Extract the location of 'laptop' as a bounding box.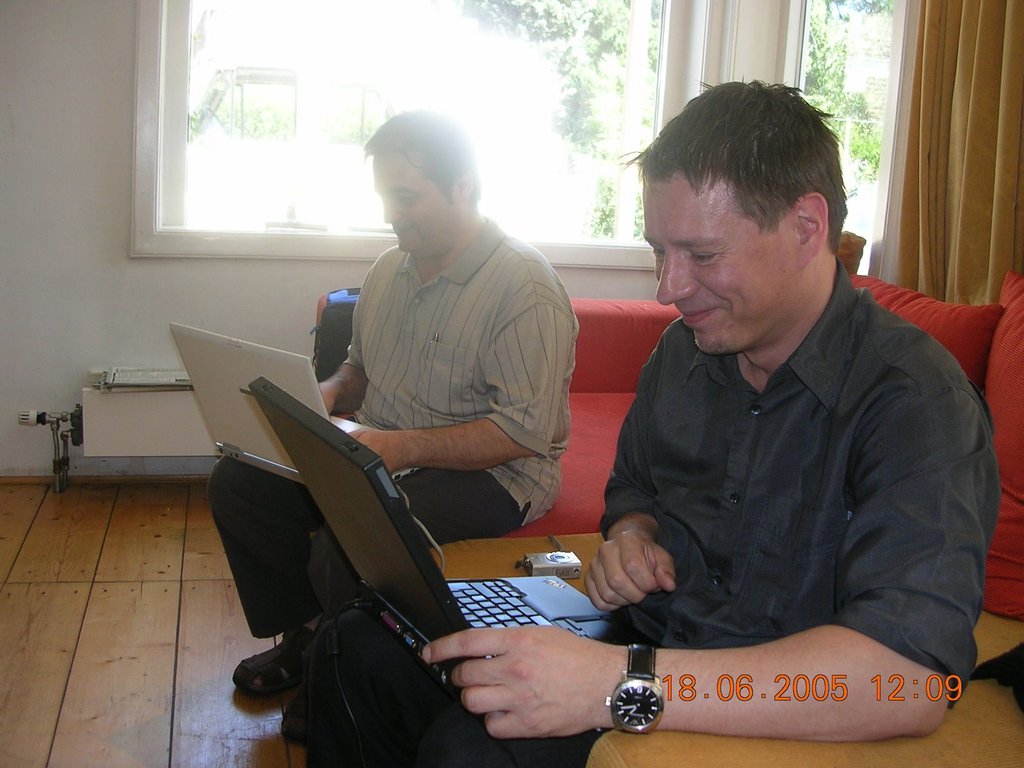
select_region(236, 386, 688, 734).
